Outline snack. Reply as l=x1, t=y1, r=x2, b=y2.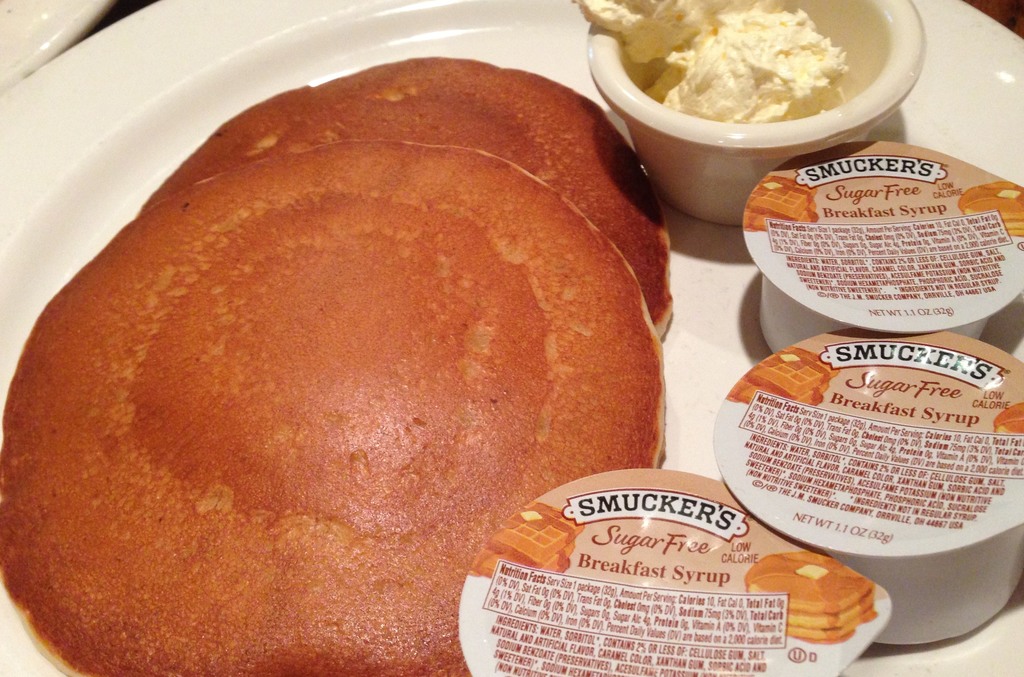
l=725, t=341, r=844, b=411.
